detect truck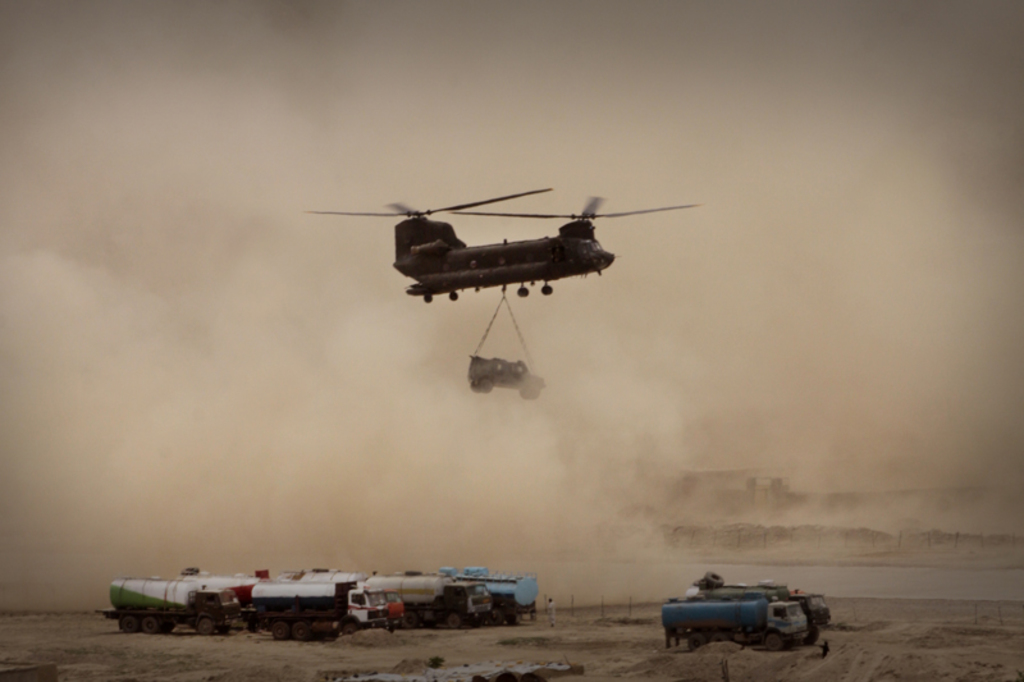
[left=365, top=573, right=494, bottom=630]
